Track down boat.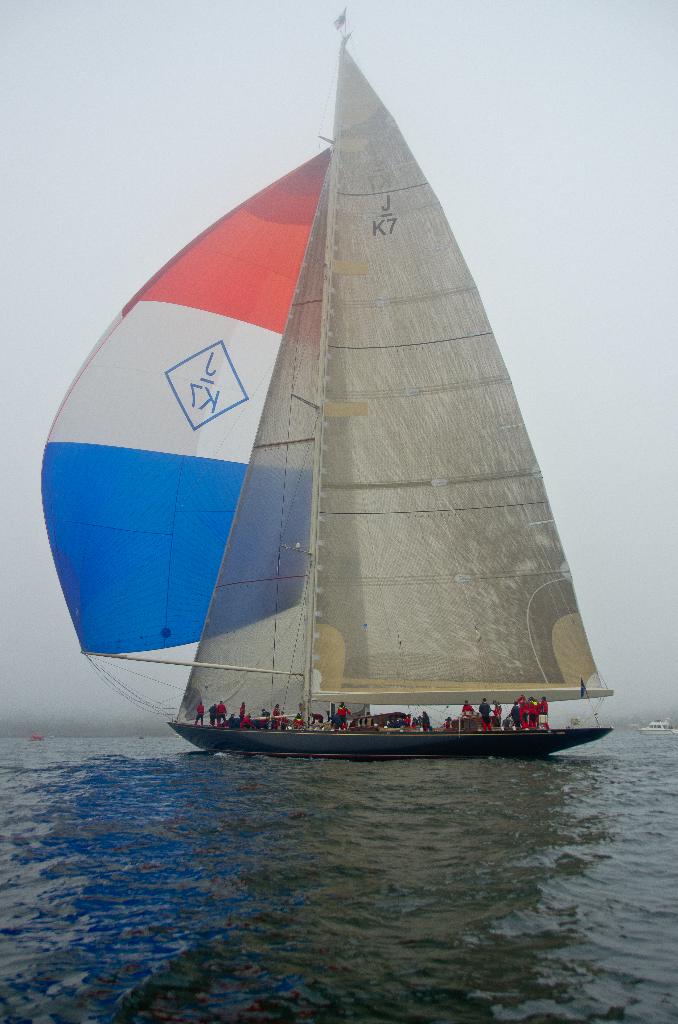
Tracked to 36,3,617,760.
